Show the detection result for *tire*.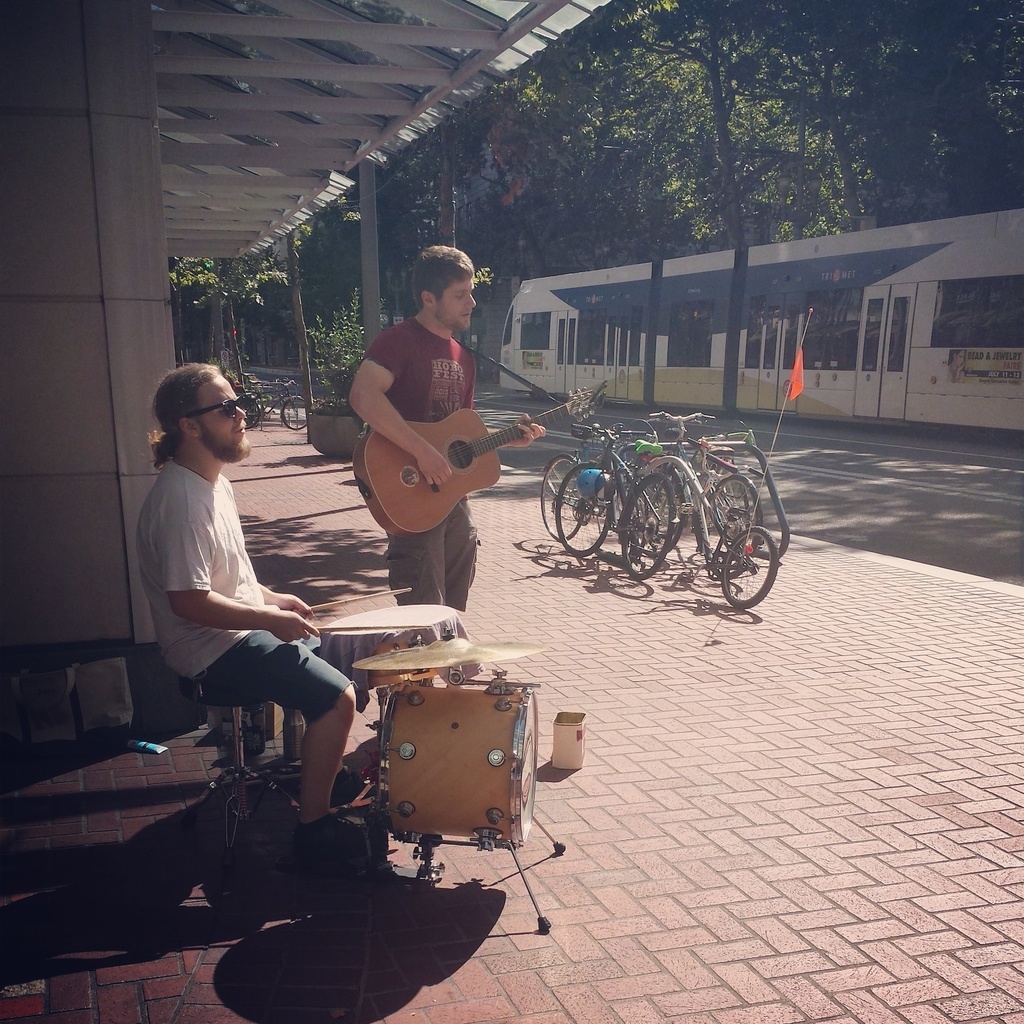
[704,473,774,569].
